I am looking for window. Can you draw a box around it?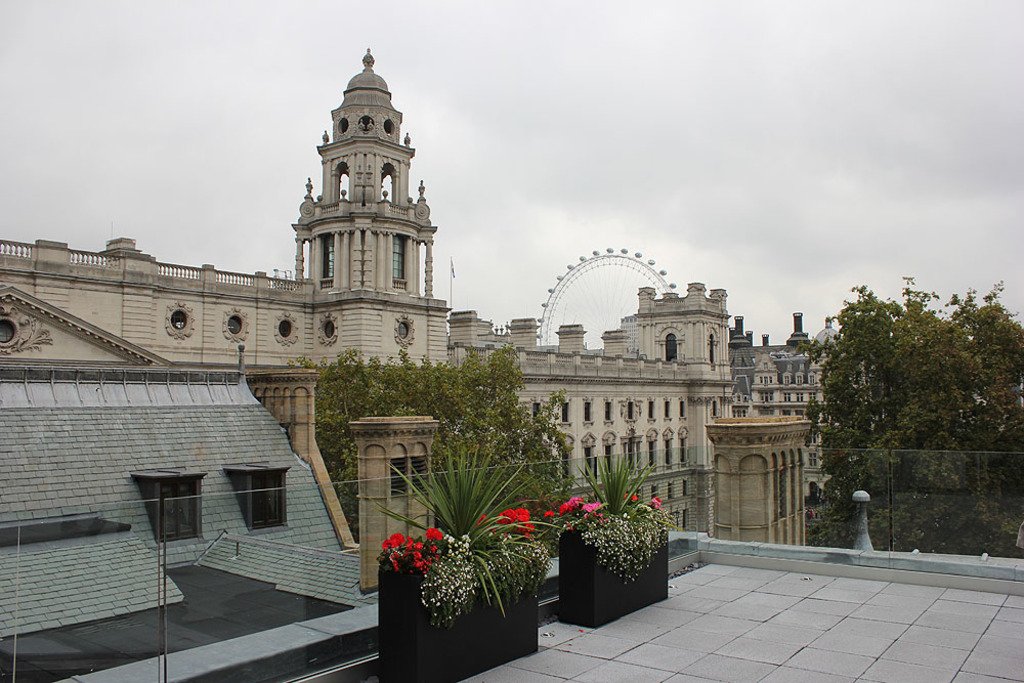
Sure, the bounding box is Rect(809, 433, 820, 442).
